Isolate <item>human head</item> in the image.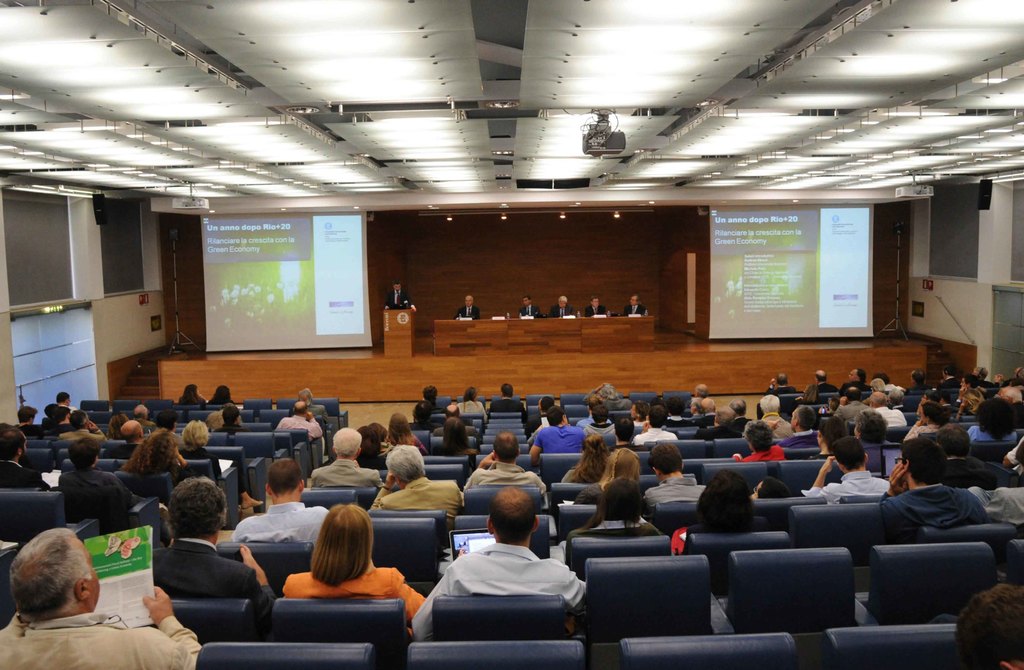
Isolated region: x1=827, y1=397, x2=840, y2=412.
